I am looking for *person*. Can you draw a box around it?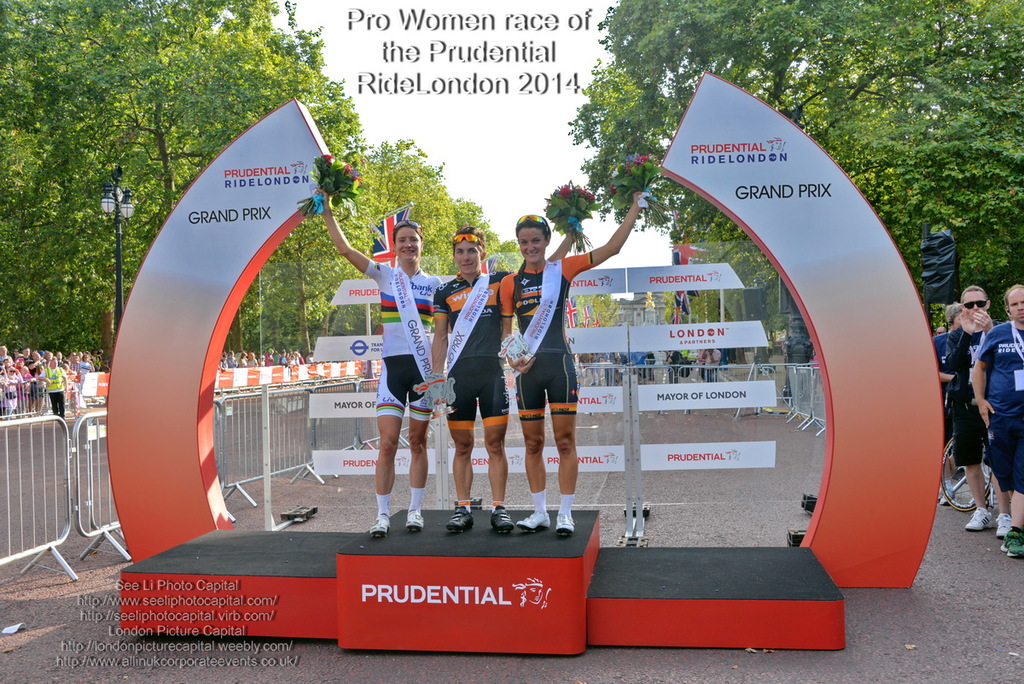
Sure, the bounding box is pyautogui.locateOnScreen(931, 286, 997, 528).
